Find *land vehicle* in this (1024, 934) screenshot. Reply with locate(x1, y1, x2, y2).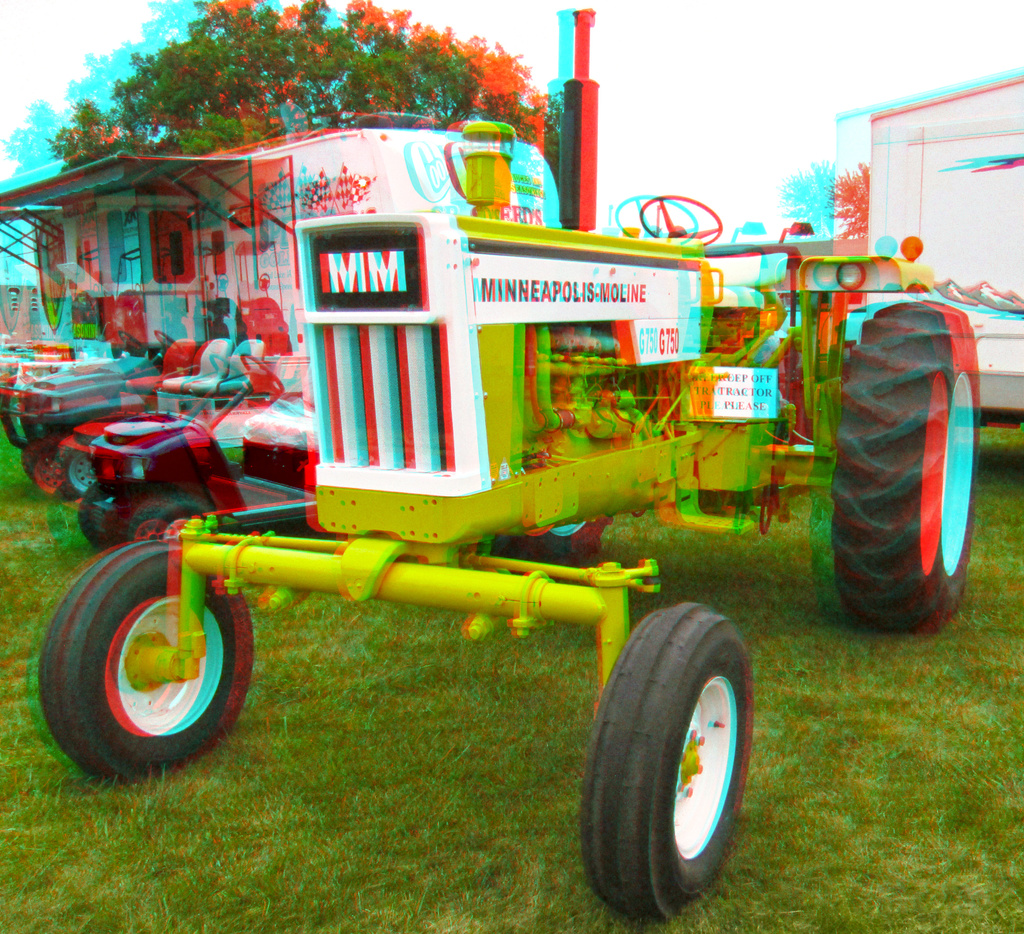
locate(38, 185, 907, 892).
